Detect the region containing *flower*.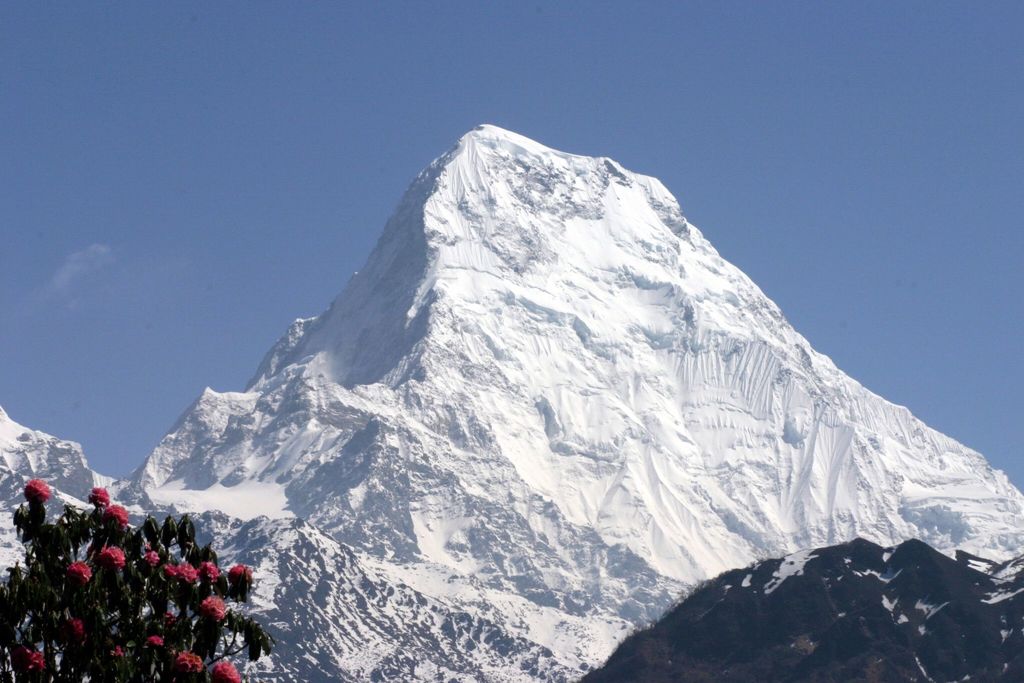
pyautogui.locateOnScreen(13, 651, 45, 675).
